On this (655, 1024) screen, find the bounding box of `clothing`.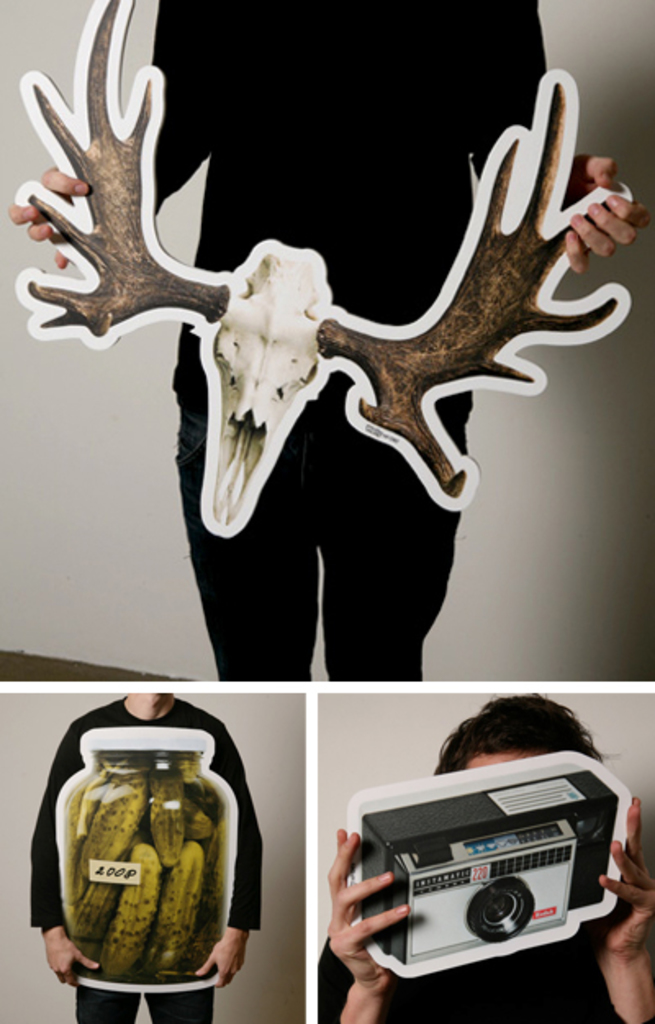
Bounding box: (left=29, top=705, right=267, bottom=1022).
